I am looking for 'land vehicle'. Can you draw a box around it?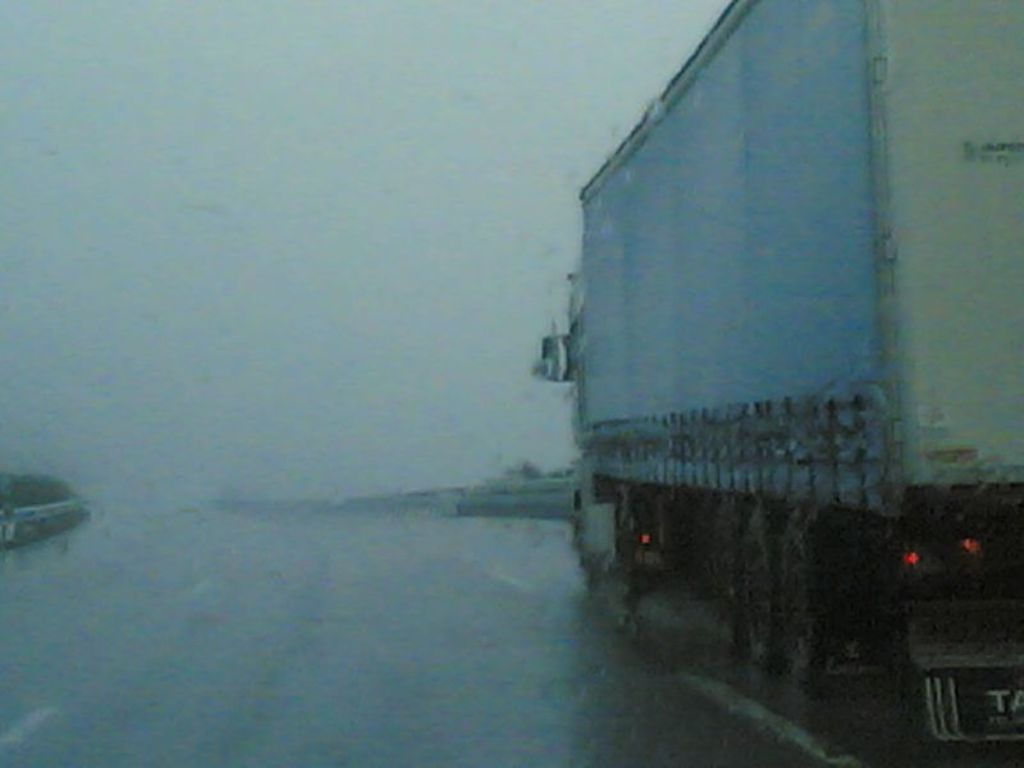
Sure, the bounding box is detection(534, 0, 1023, 751).
